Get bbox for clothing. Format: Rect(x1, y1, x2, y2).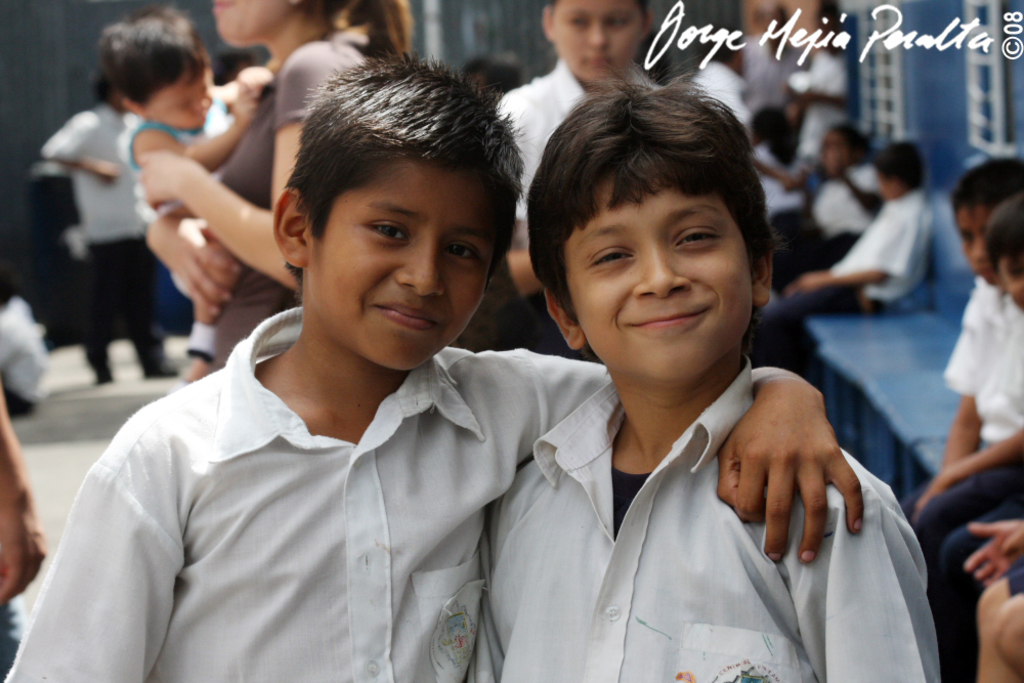
Rect(130, 100, 243, 180).
